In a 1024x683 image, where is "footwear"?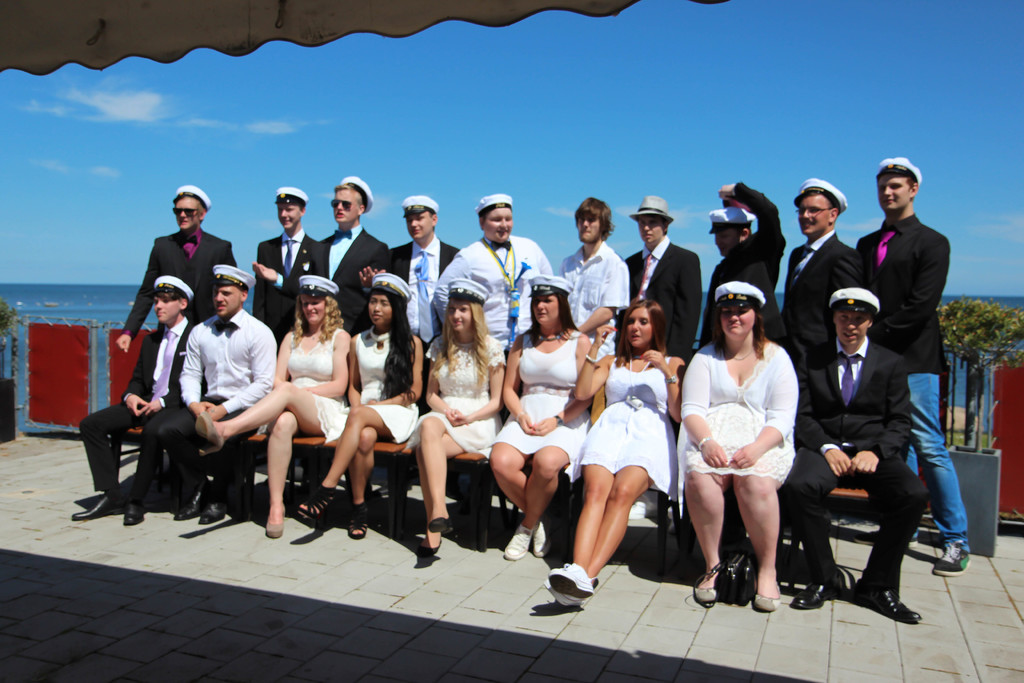
[849,588,923,622].
